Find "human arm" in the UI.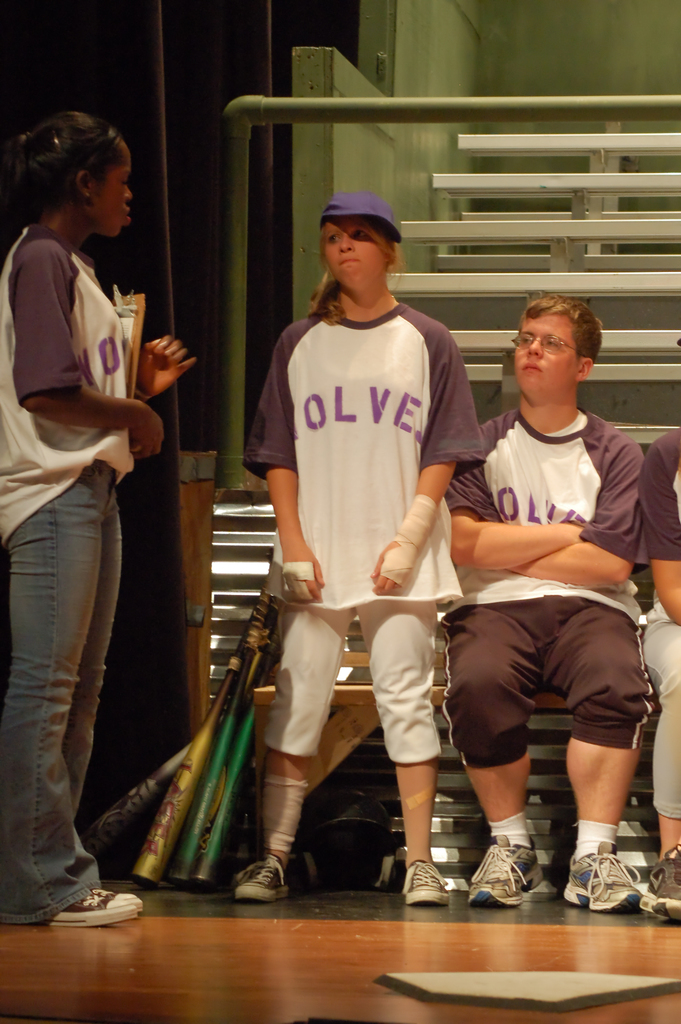
UI element at 655 433 680 620.
